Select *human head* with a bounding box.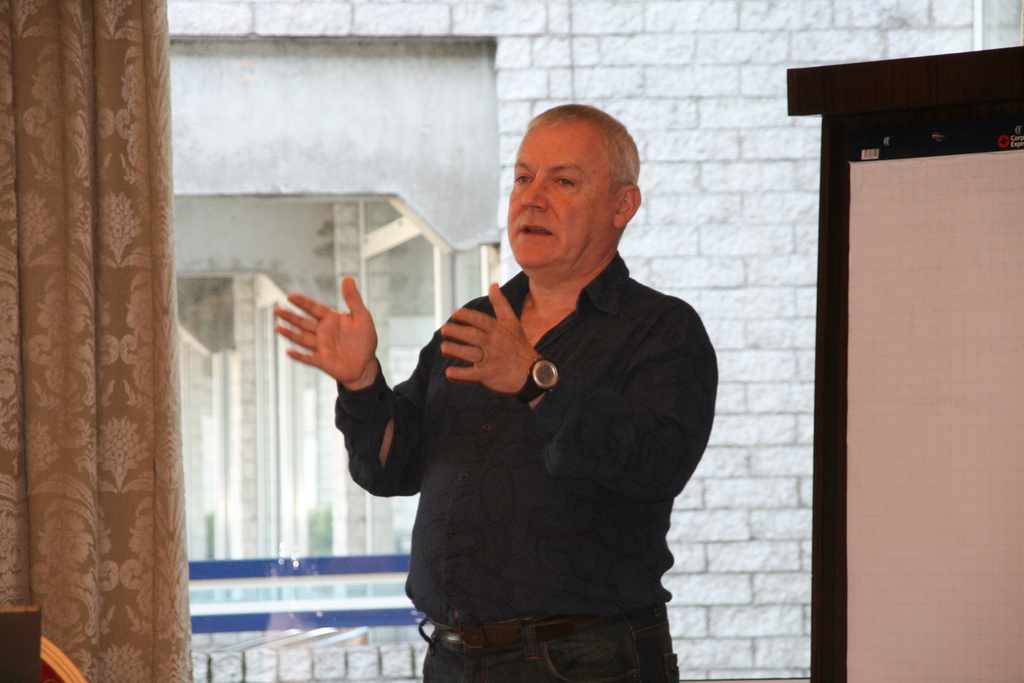
x1=476, y1=101, x2=668, y2=268.
